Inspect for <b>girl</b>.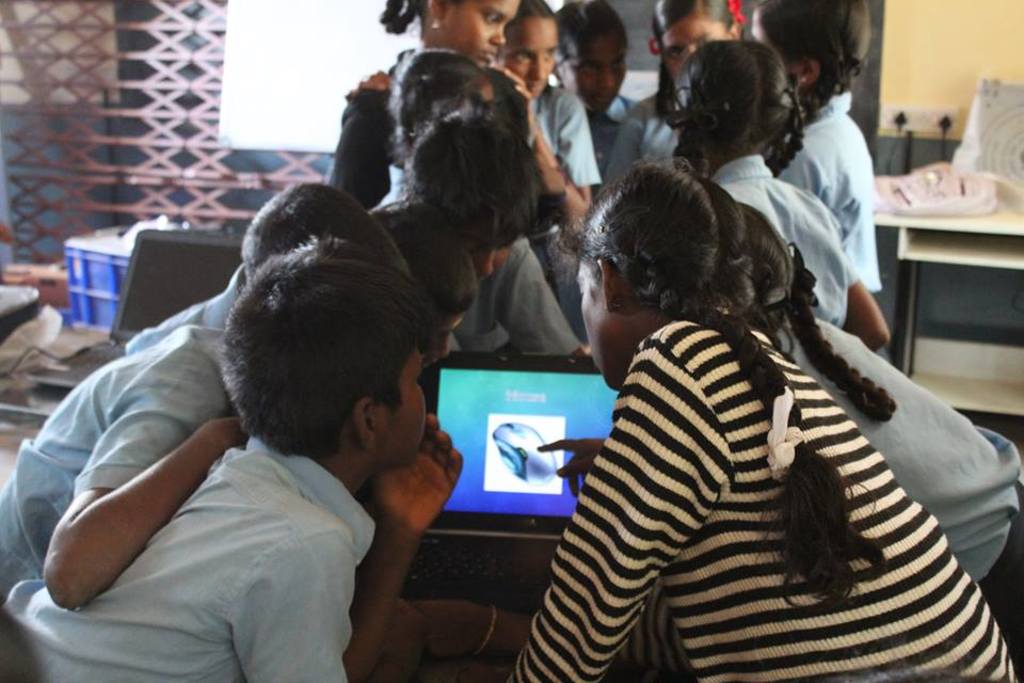
Inspection: [left=354, top=0, right=599, bottom=222].
